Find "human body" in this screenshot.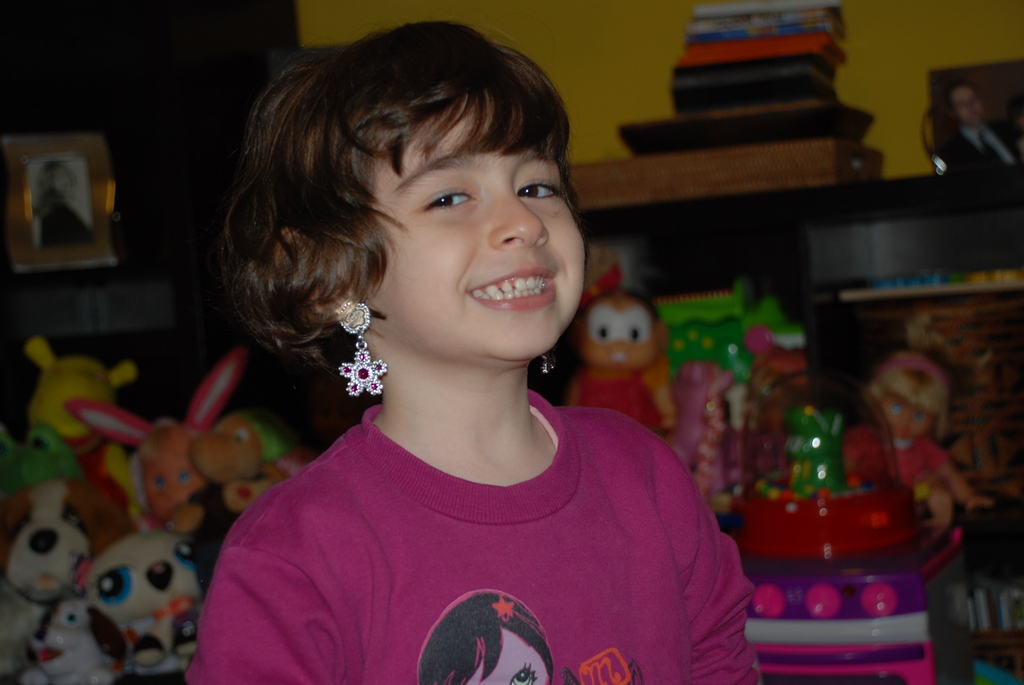
The bounding box for "human body" is 184 20 764 684.
